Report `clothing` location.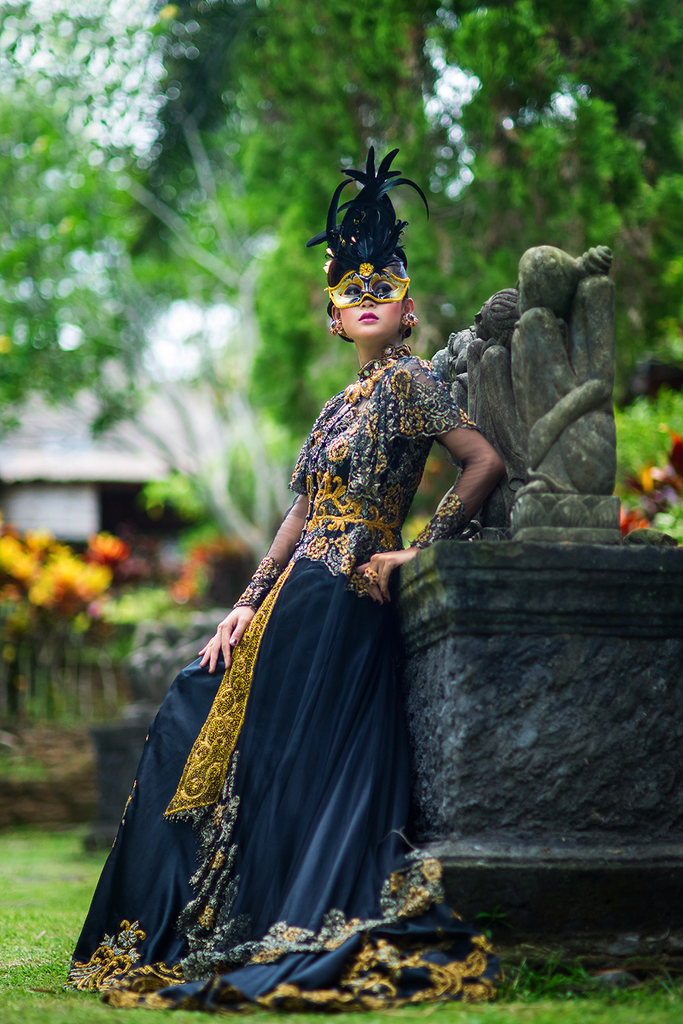
Report: detection(98, 331, 490, 907).
